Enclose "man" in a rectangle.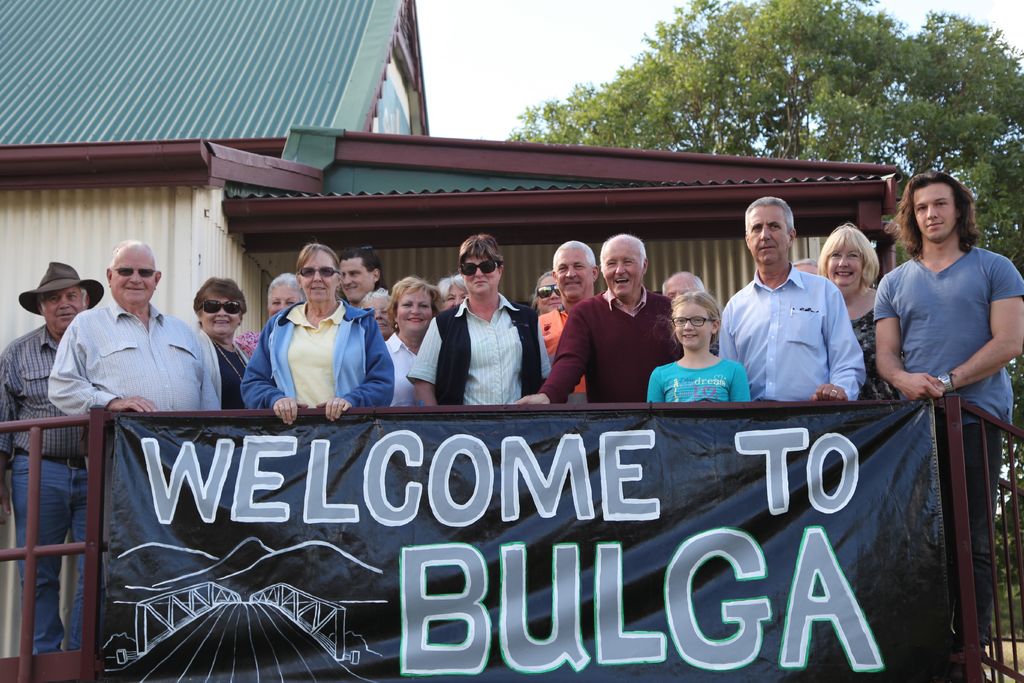
537,239,601,391.
